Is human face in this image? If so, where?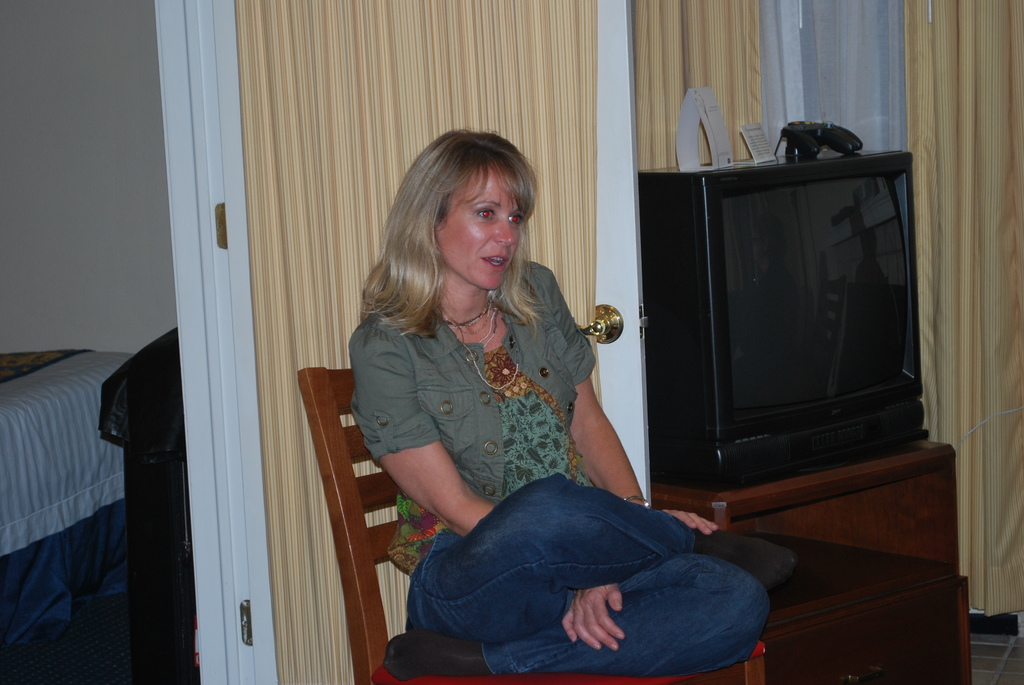
Yes, at BBox(438, 161, 522, 295).
